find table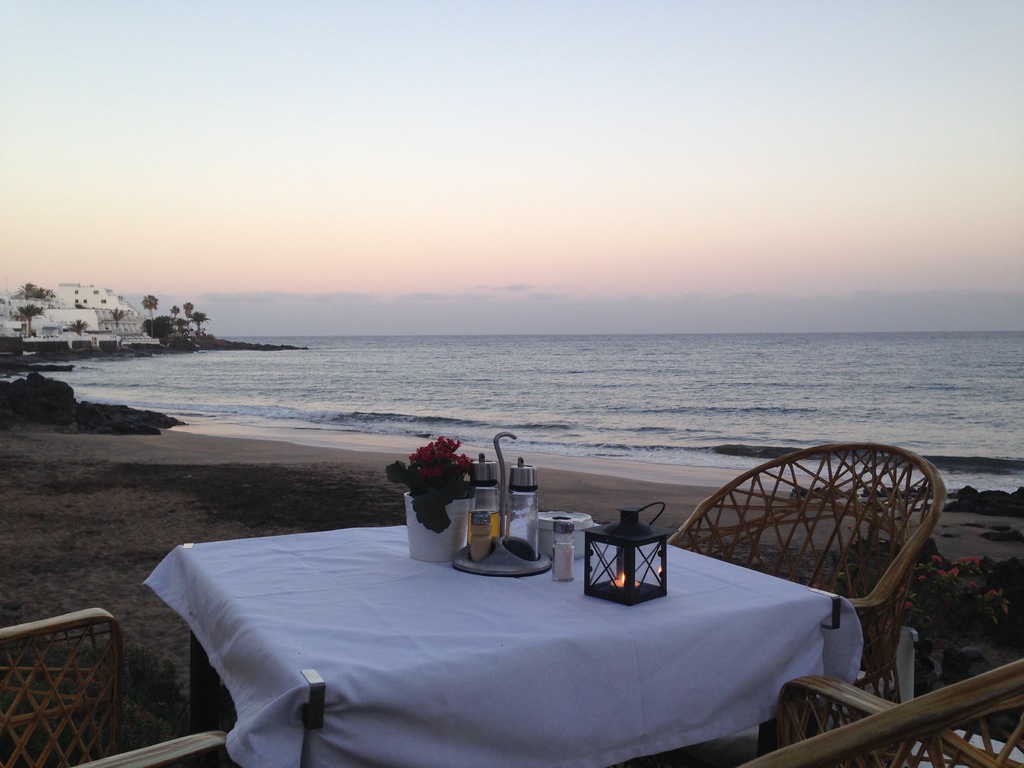
127/527/934/759
